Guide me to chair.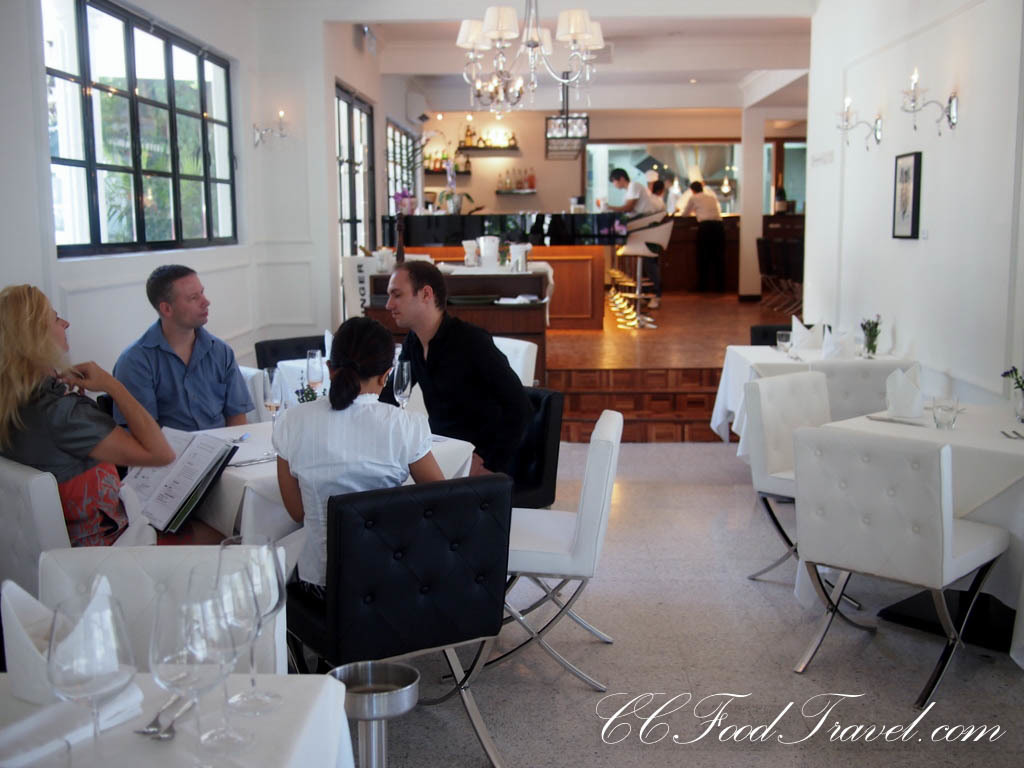
Guidance: (left=736, top=369, right=864, bottom=607).
